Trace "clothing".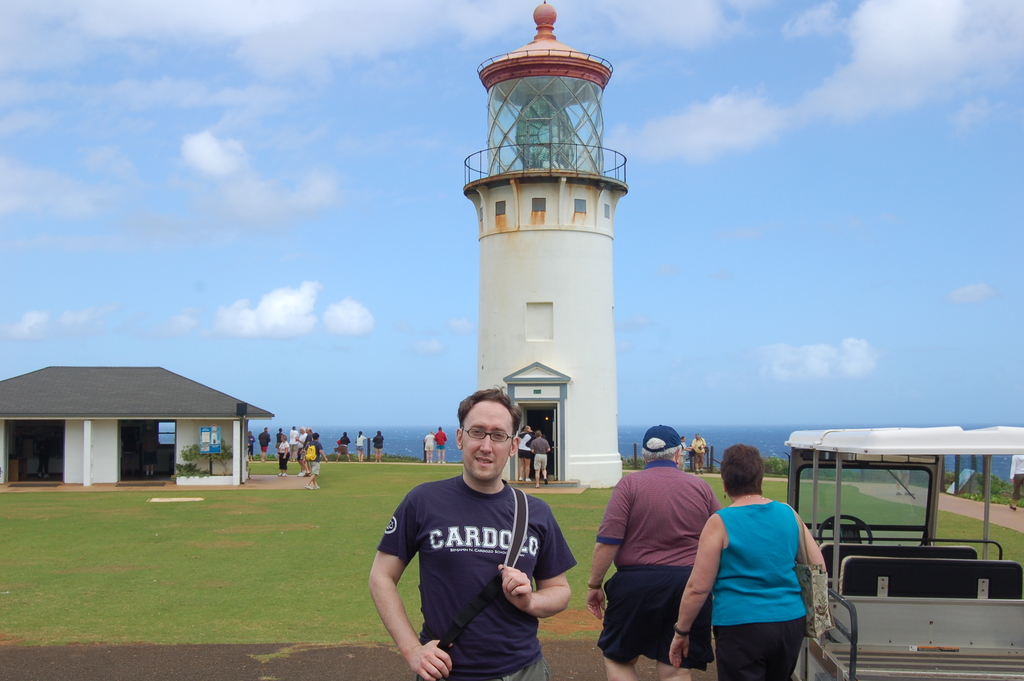
Traced to [435,431,447,449].
